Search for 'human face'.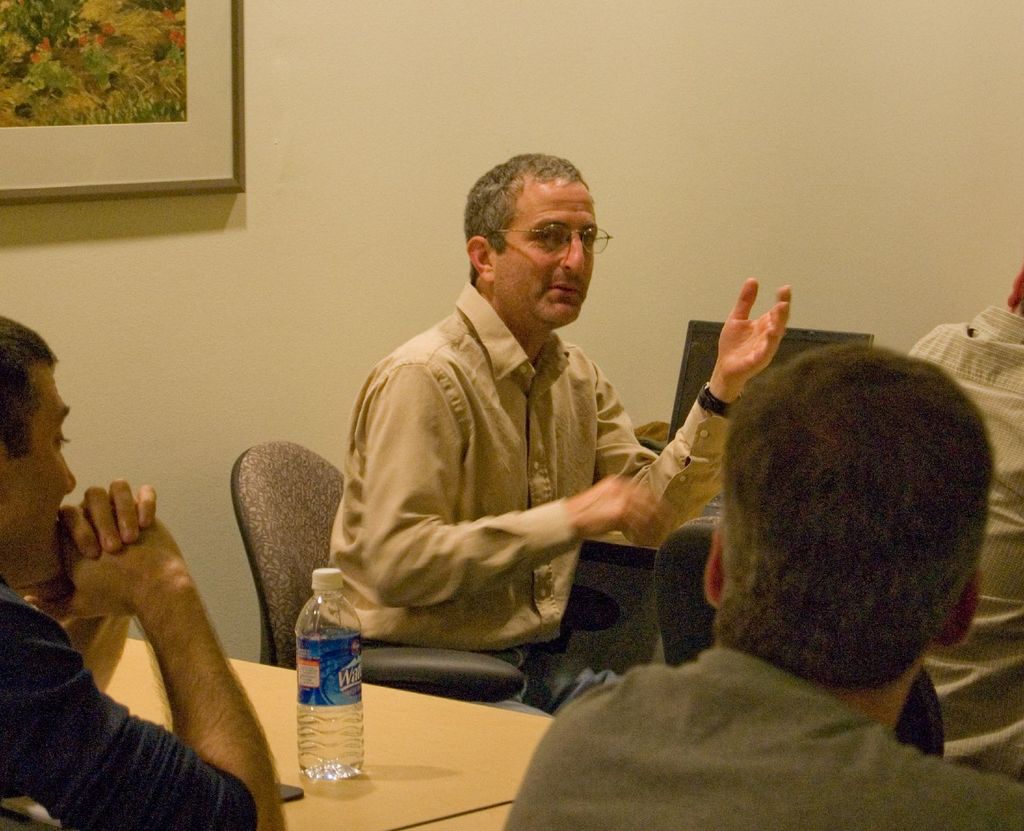
Found at (x1=0, y1=358, x2=81, y2=592).
